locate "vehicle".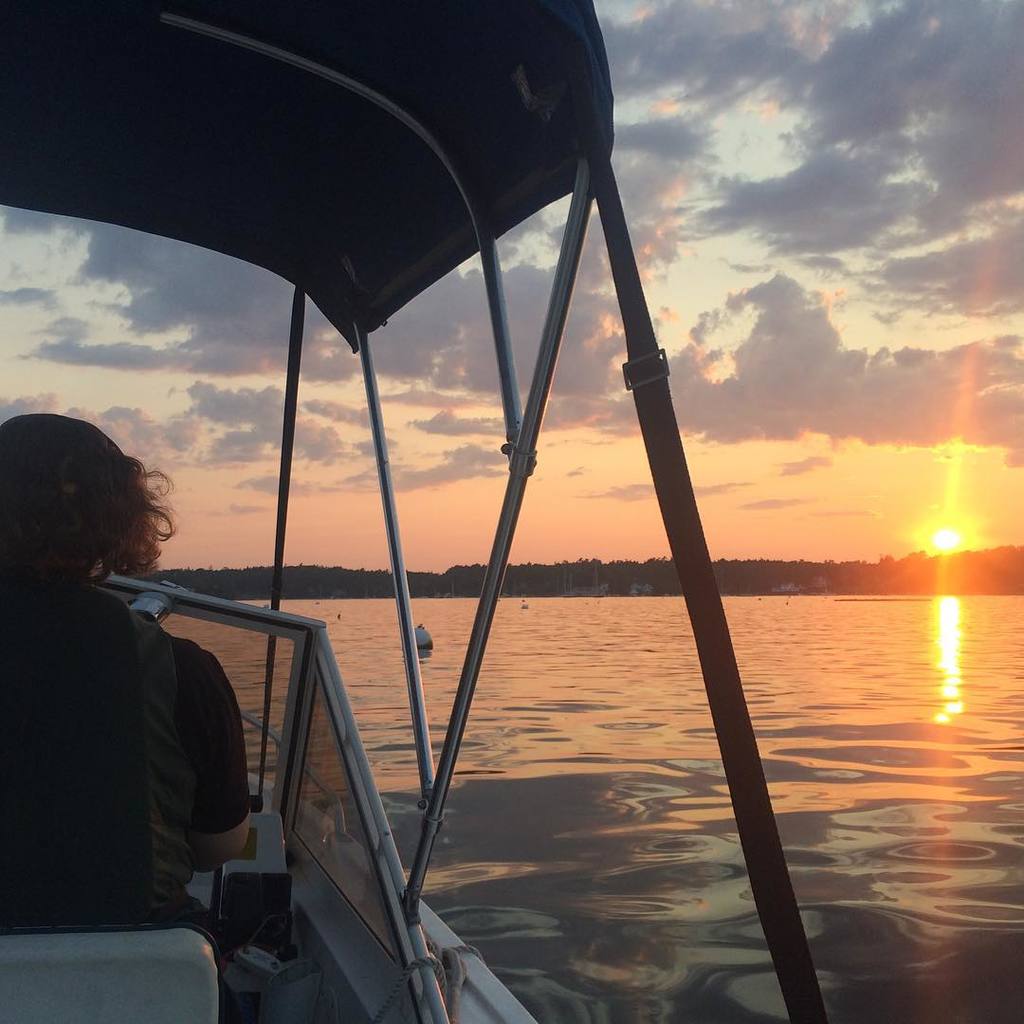
Bounding box: [left=0, top=0, right=833, bottom=1023].
